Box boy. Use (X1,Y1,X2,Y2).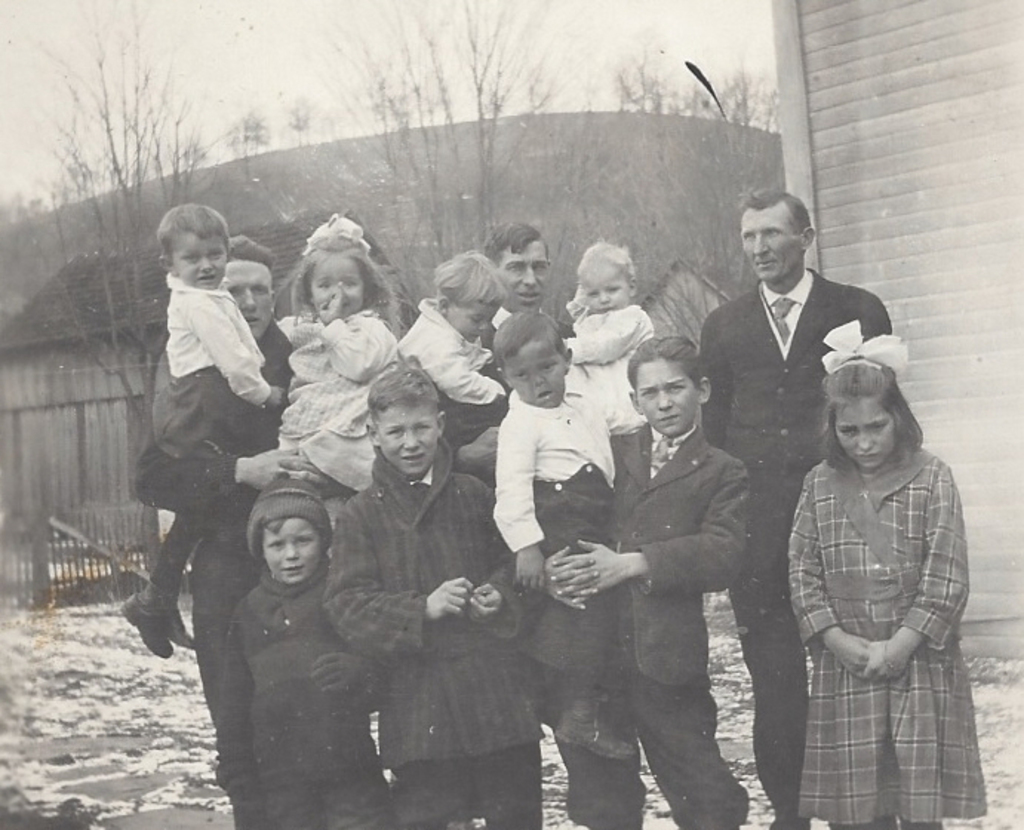
(129,208,293,628).
